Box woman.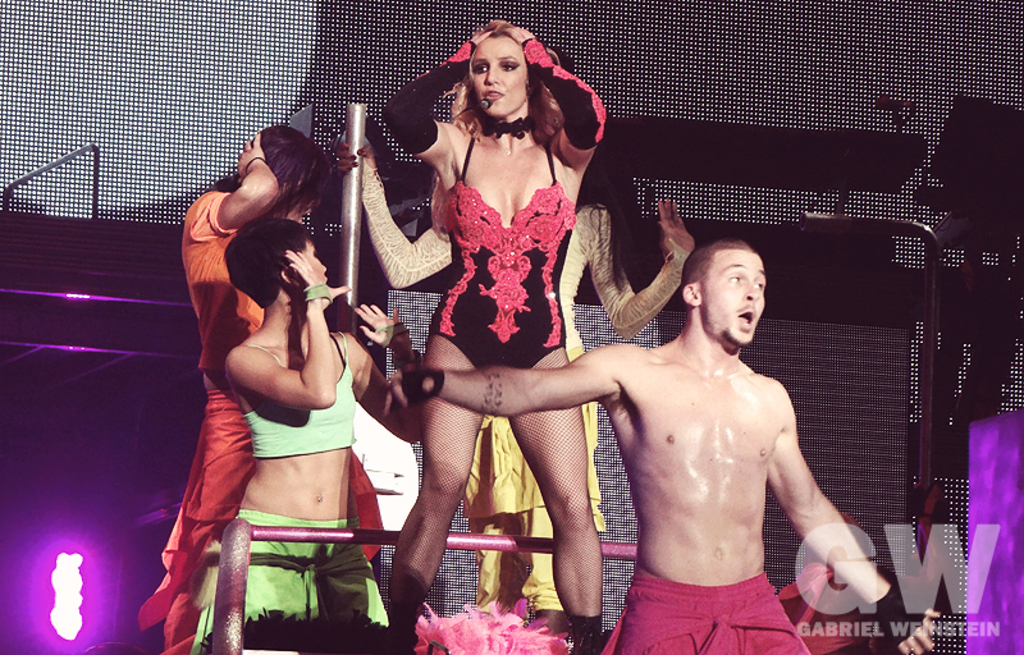
left=202, top=212, right=436, bottom=654.
